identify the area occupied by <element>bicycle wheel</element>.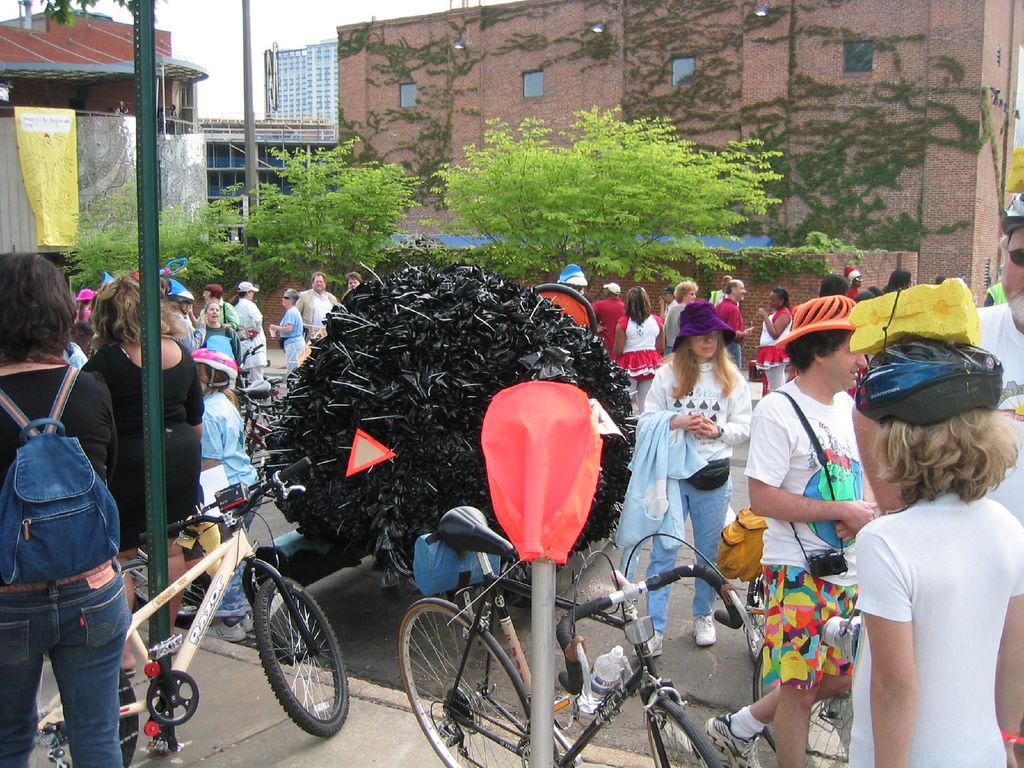
Area: (399,597,557,767).
